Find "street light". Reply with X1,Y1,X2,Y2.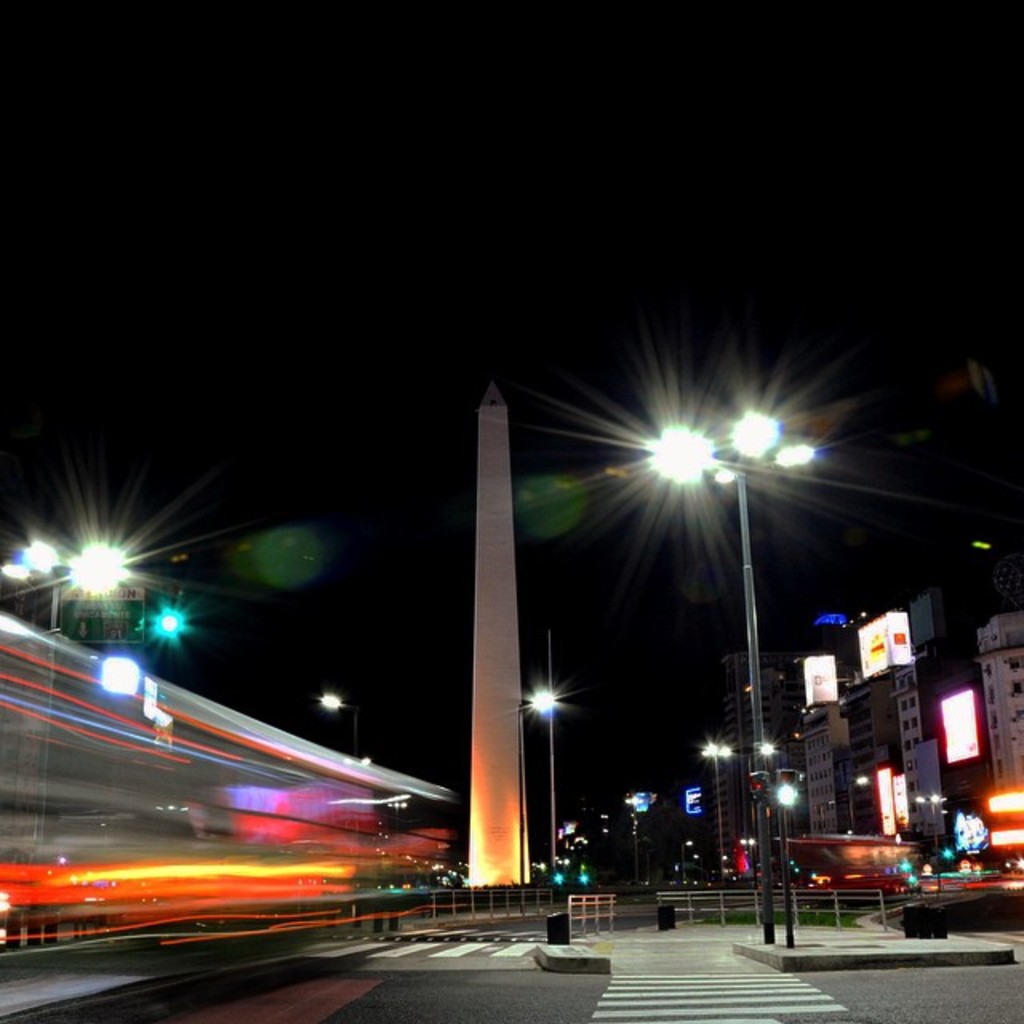
6,533,138,862.
